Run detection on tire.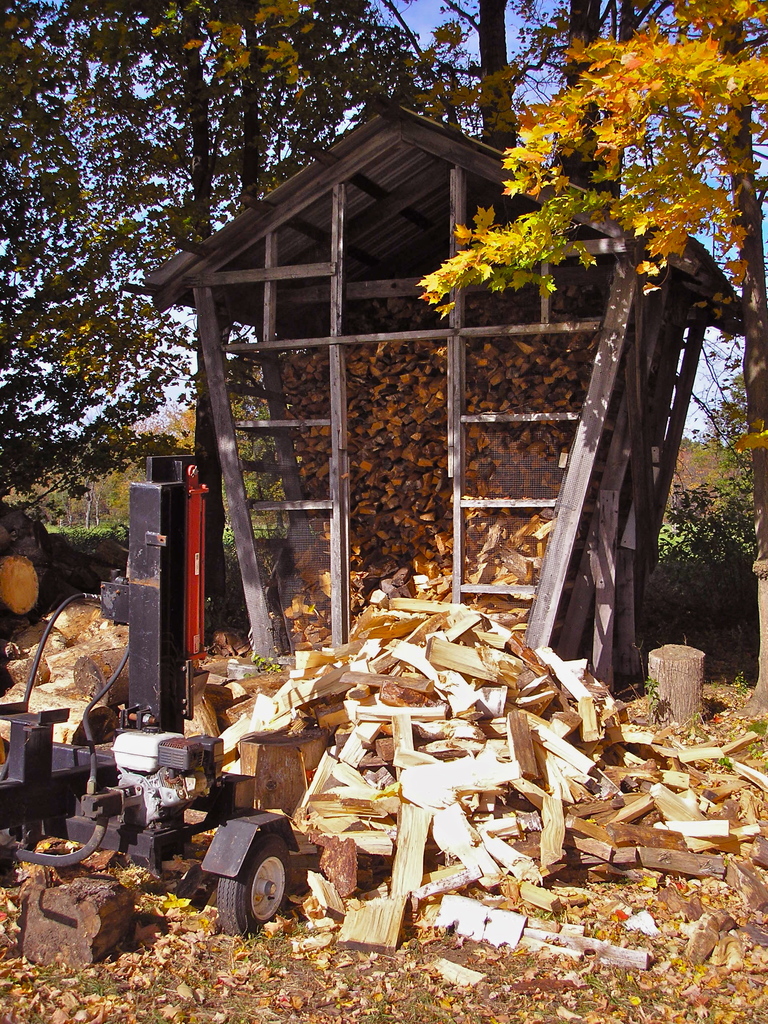
Result: [left=215, top=833, right=290, bottom=934].
